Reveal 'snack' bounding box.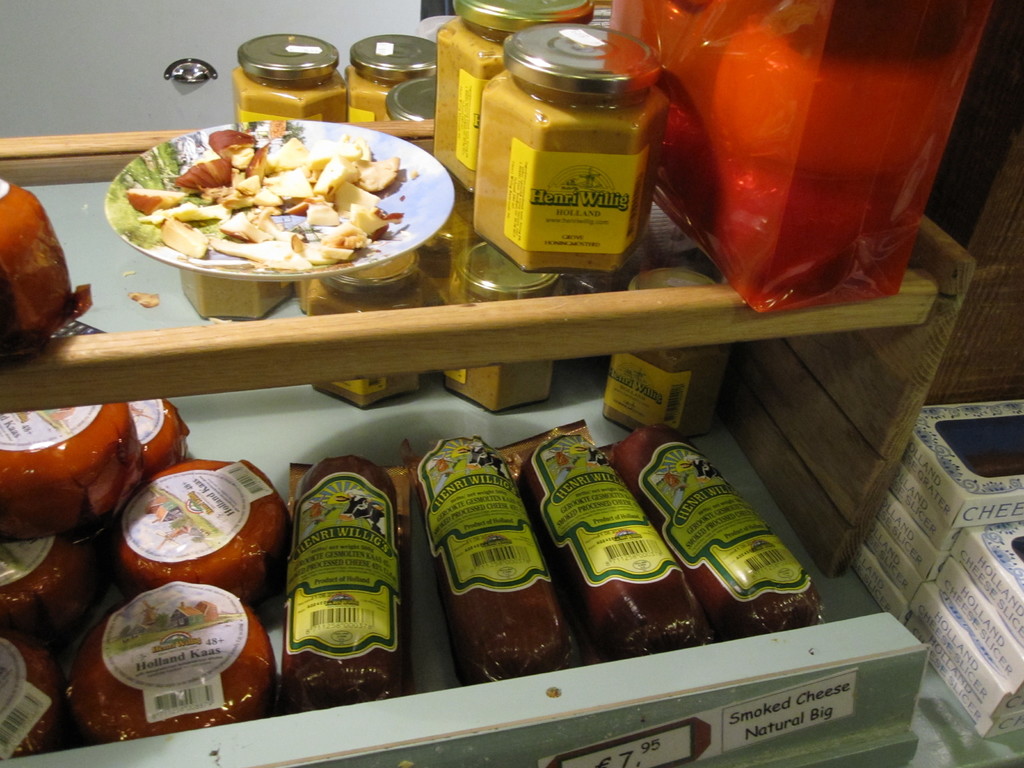
Revealed: (438, 429, 556, 669).
